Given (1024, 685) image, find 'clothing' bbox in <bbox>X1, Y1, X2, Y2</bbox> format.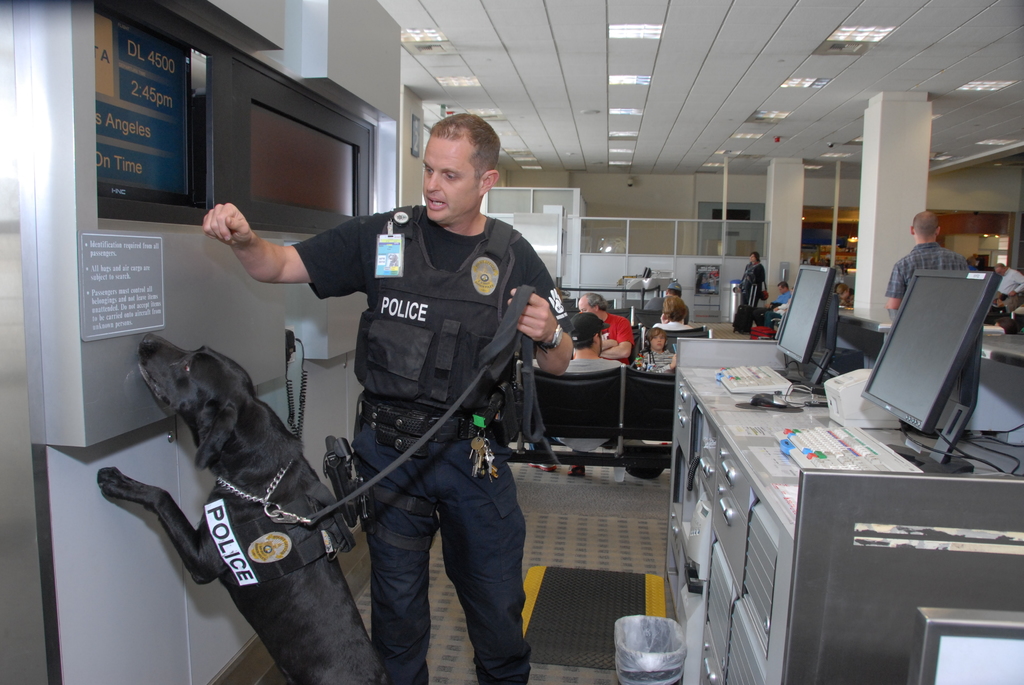
<bbox>886, 240, 970, 300</bbox>.
